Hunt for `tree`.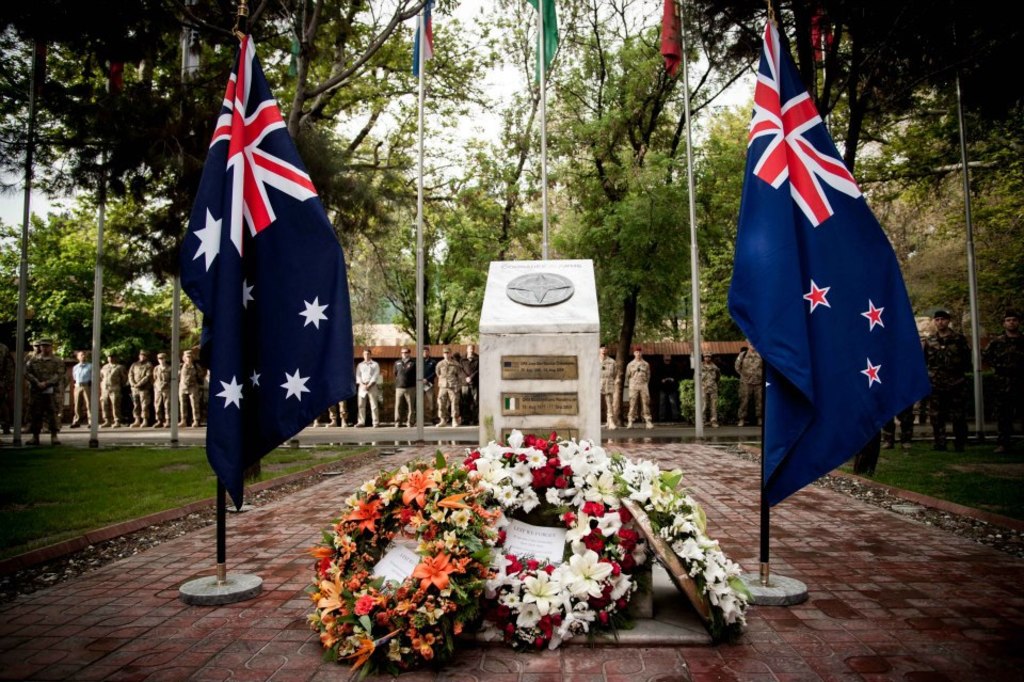
Hunted down at (left=673, top=0, right=1022, bottom=170).
